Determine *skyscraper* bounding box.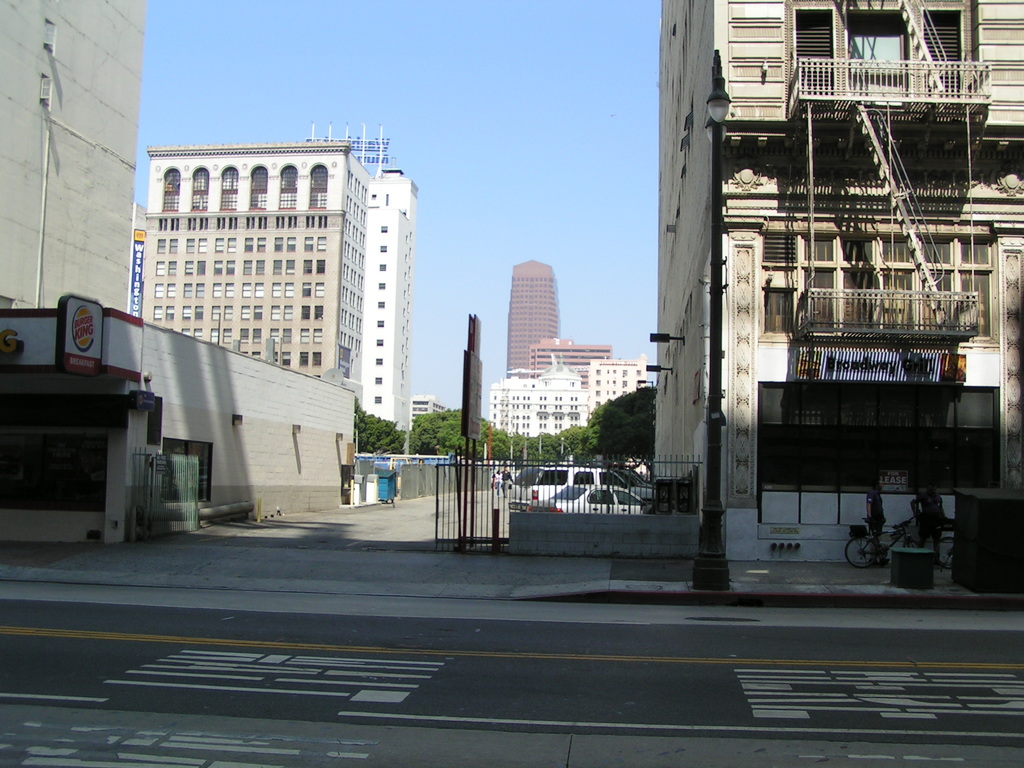
Determined: 142:128:419:449.
